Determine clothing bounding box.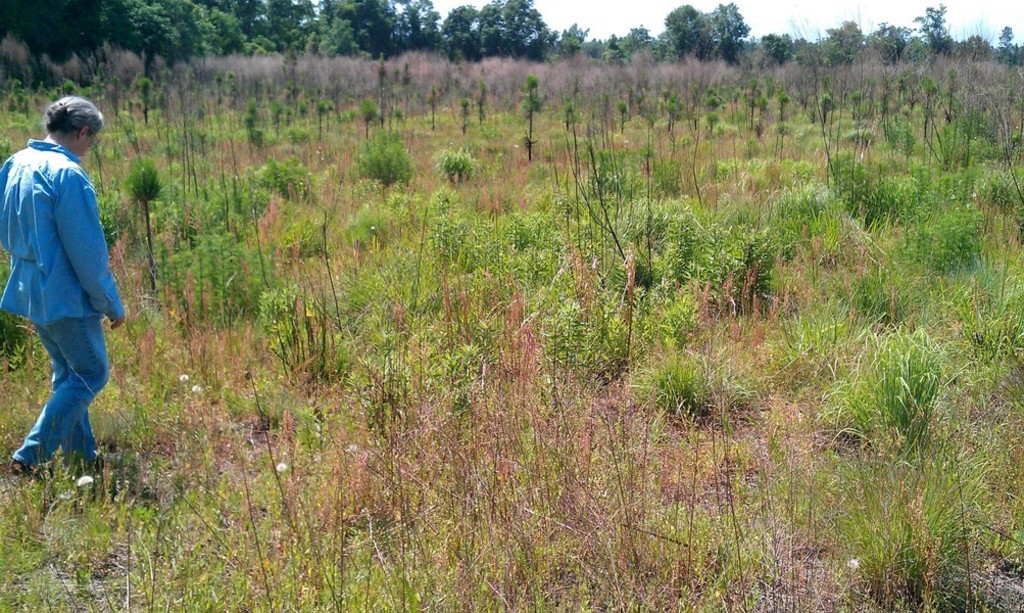
Determined: 0, 140, 133, 473.
